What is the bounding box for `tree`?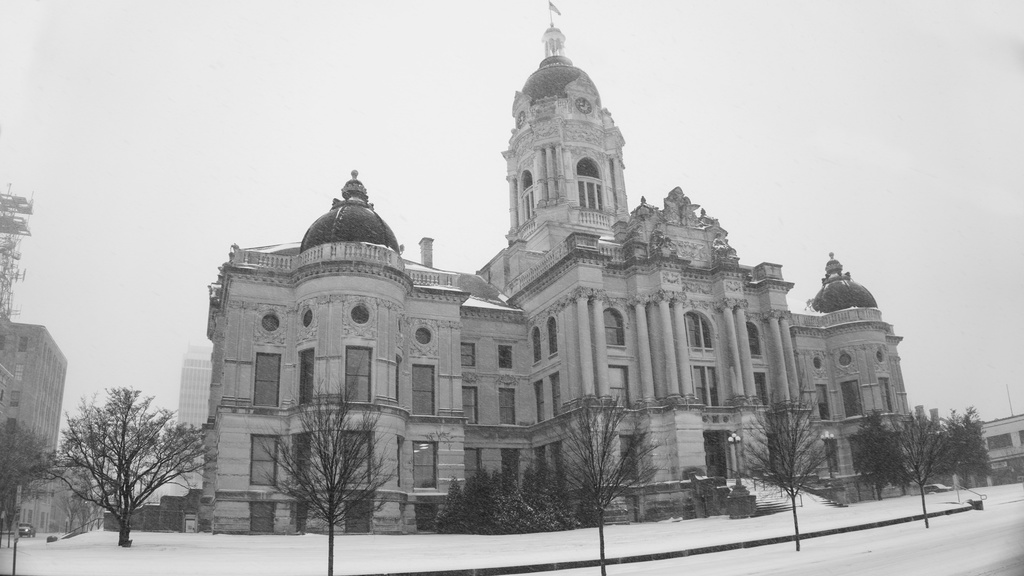
select_region(943, 413, 996, 475).
